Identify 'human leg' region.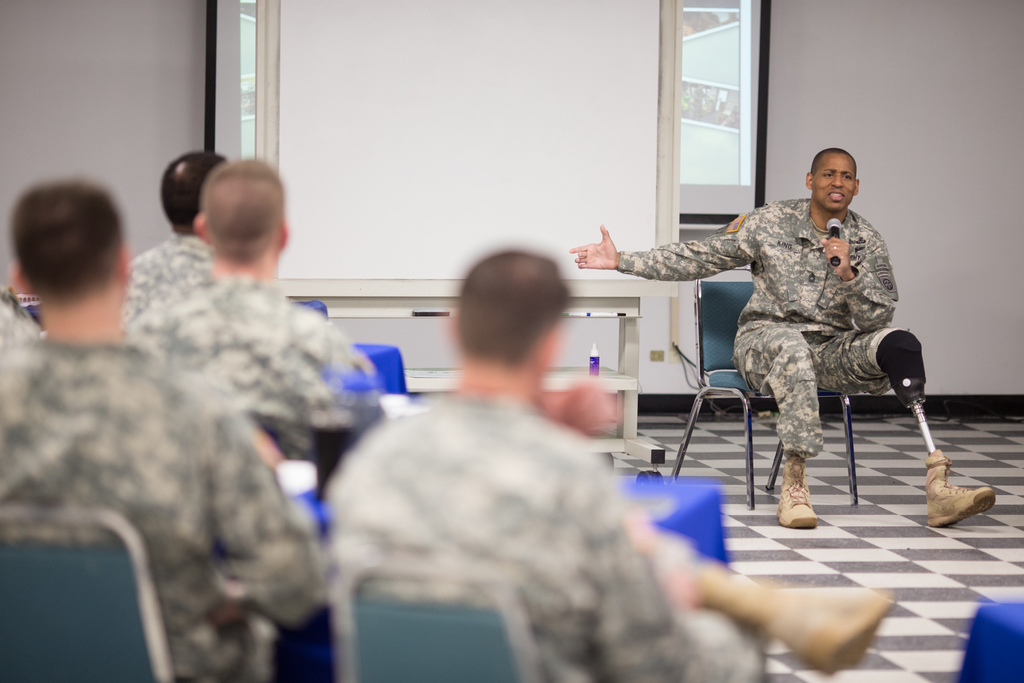
Region: left=818, top=329, right=996, bottom=528.
